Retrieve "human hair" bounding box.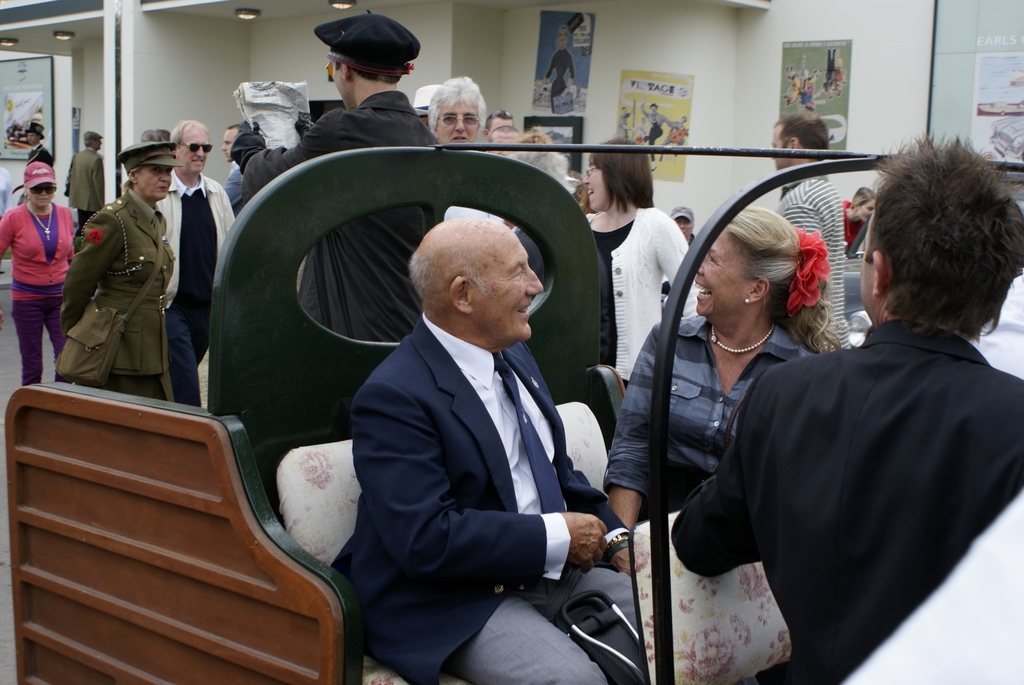
Bounding box: [157, 127, 170, 141].
